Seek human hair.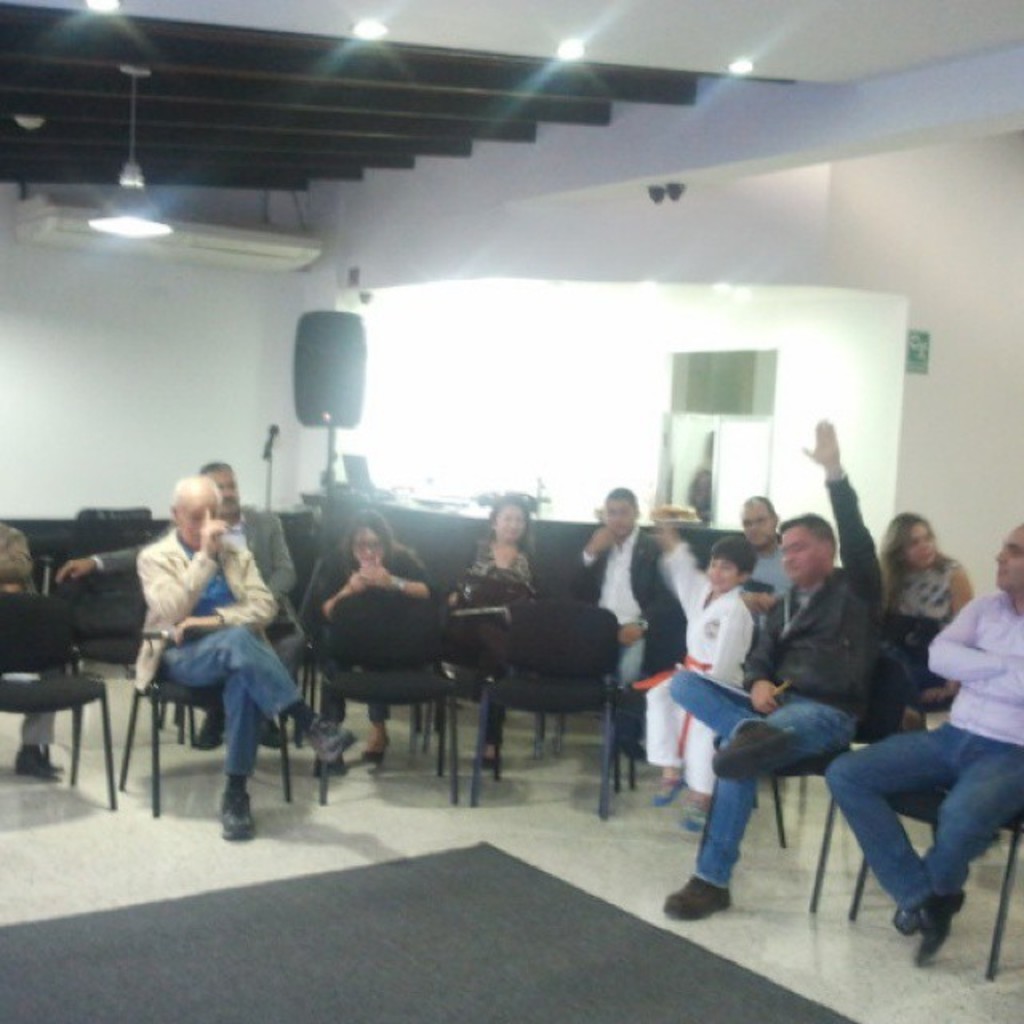
[605, 486, 638, 514].
